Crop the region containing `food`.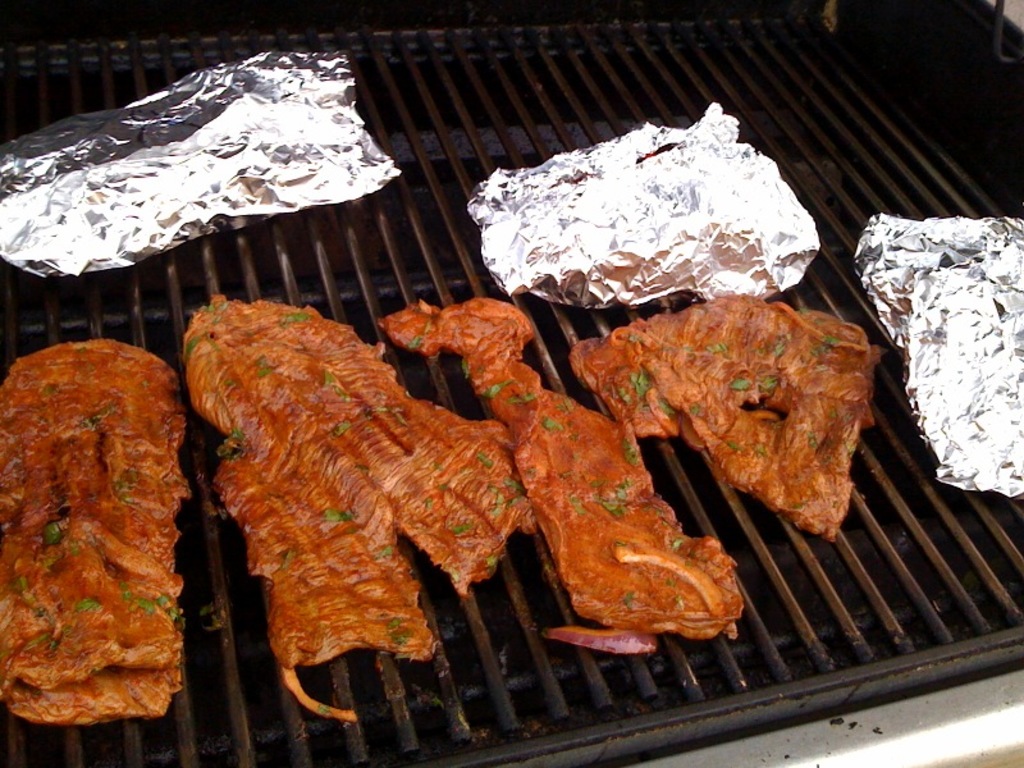
Crop region: x1=374, y1=294, x2=748, y2=655.
